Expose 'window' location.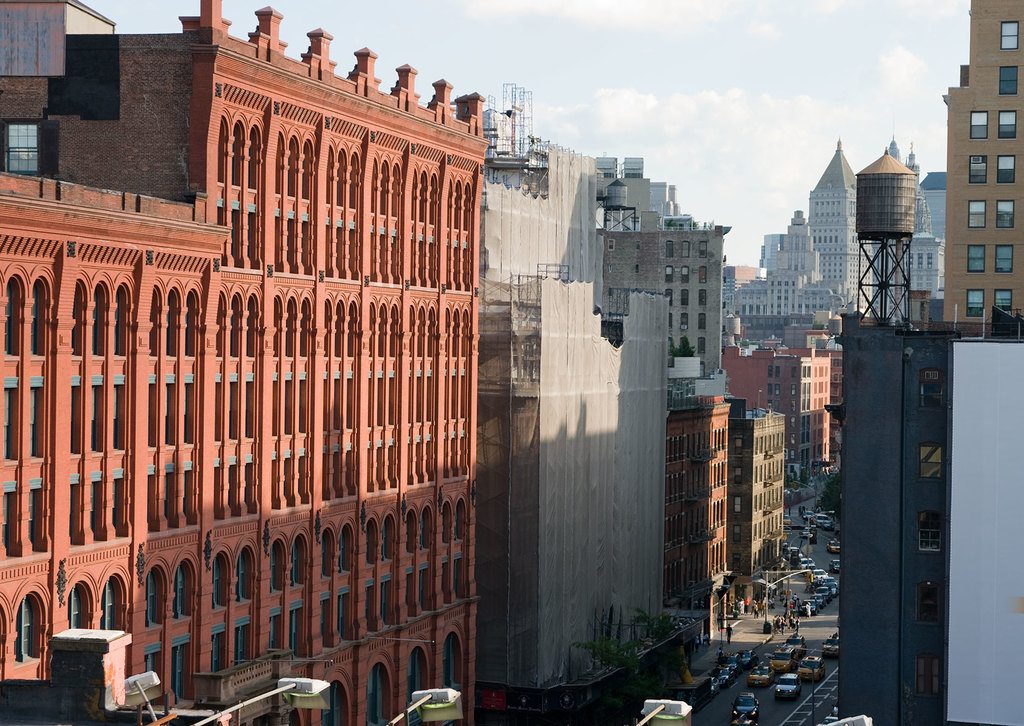
Exposed at 371/153/403/216.
